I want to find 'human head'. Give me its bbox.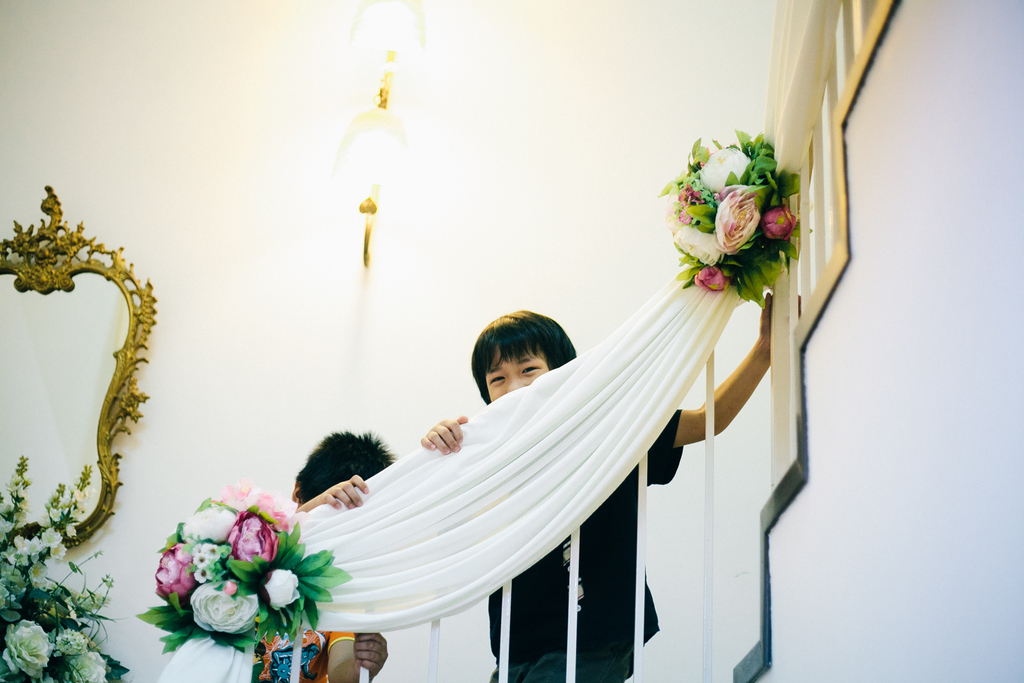
bbox=(293, 434, 397, 502).
